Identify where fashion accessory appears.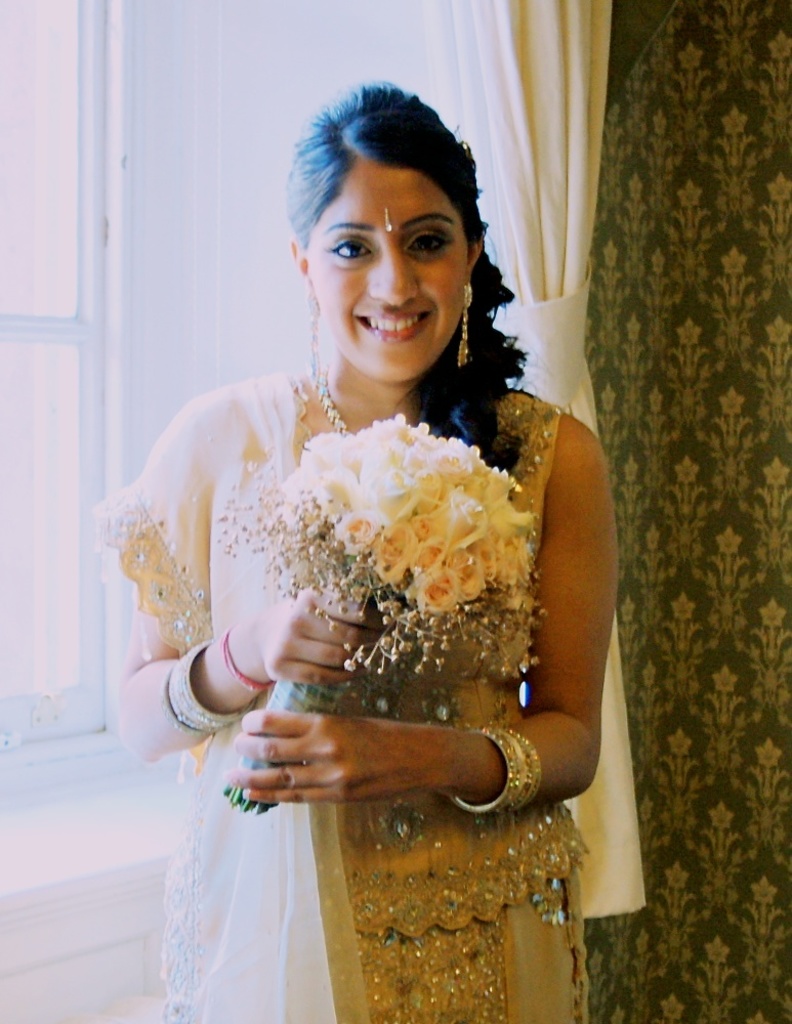
Appears at [x1=218, y1=628, x2=279, y2=696].
